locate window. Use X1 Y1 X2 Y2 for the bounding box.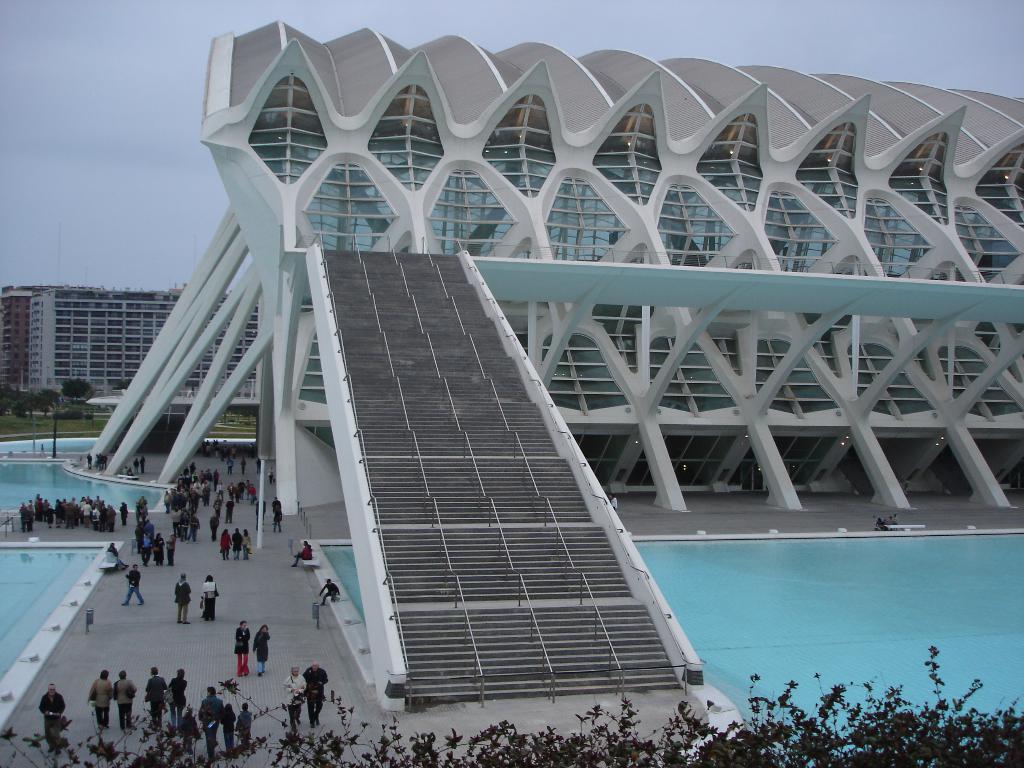
543 178 628 264.
